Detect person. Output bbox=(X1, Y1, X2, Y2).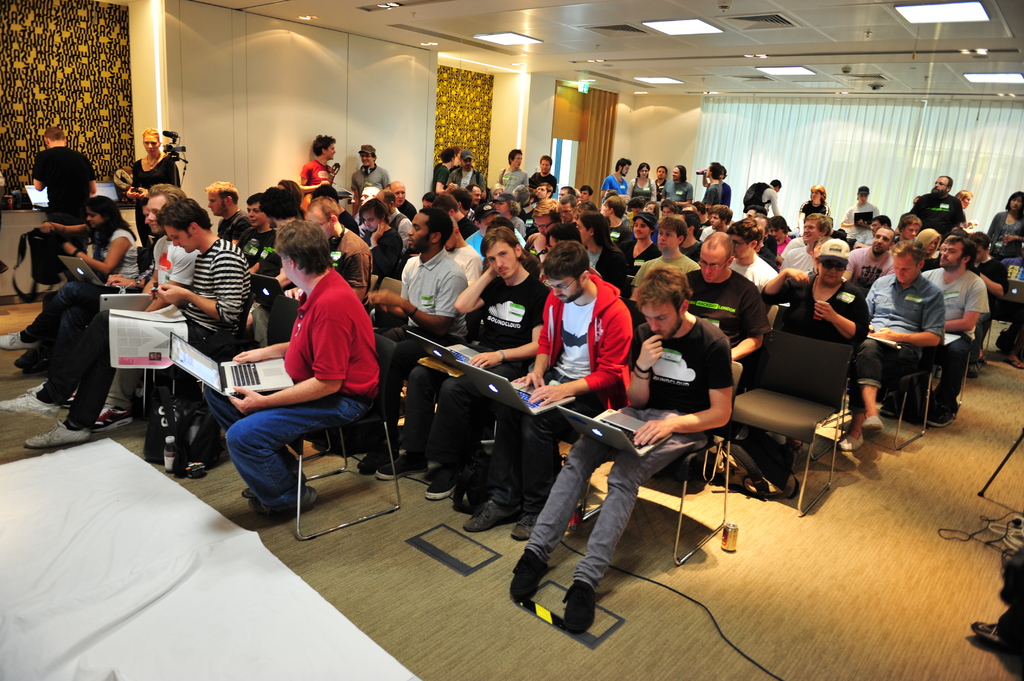
bbox=(687, 230, 769, 373).
